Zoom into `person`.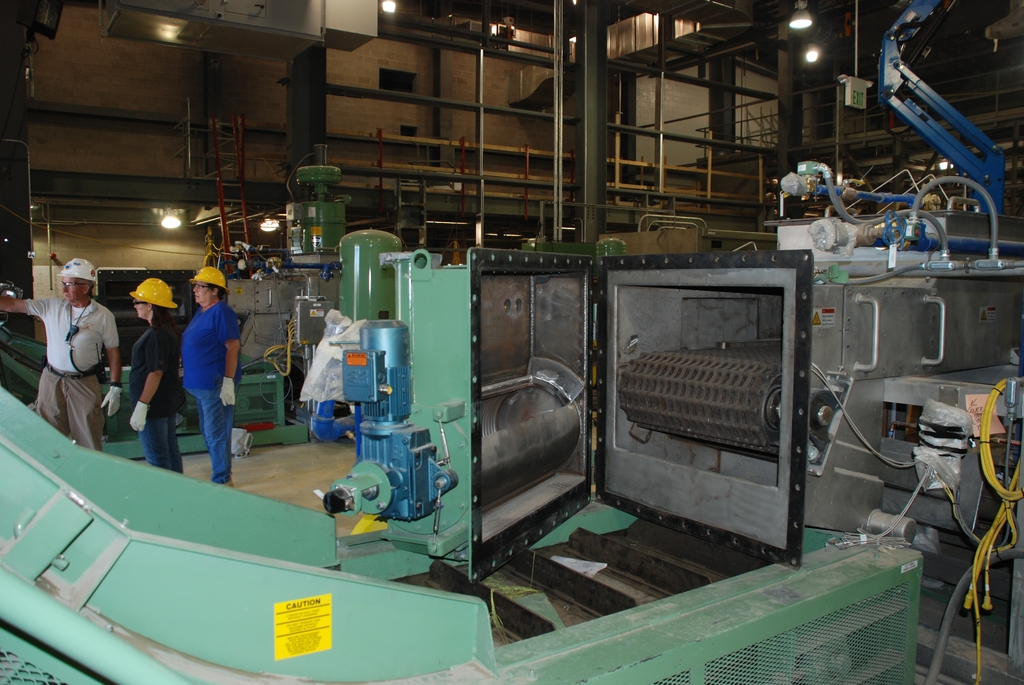
Zoom target: <bbox>164, 254, 238, 498</bbox>.
